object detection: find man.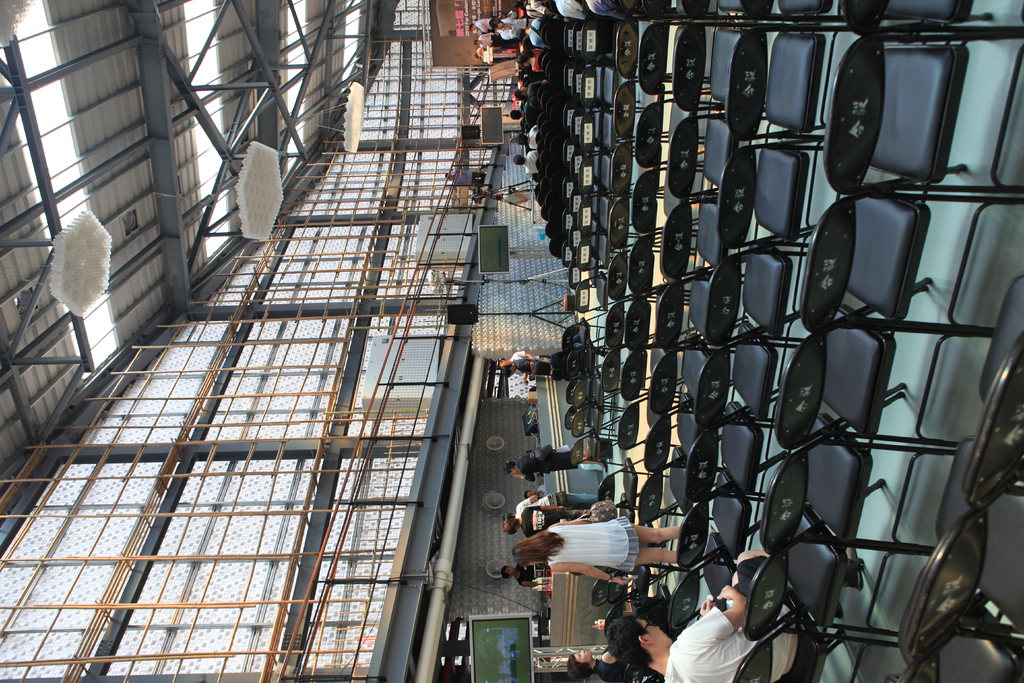
x1=475 y1=29 x2=489 y2=49.
